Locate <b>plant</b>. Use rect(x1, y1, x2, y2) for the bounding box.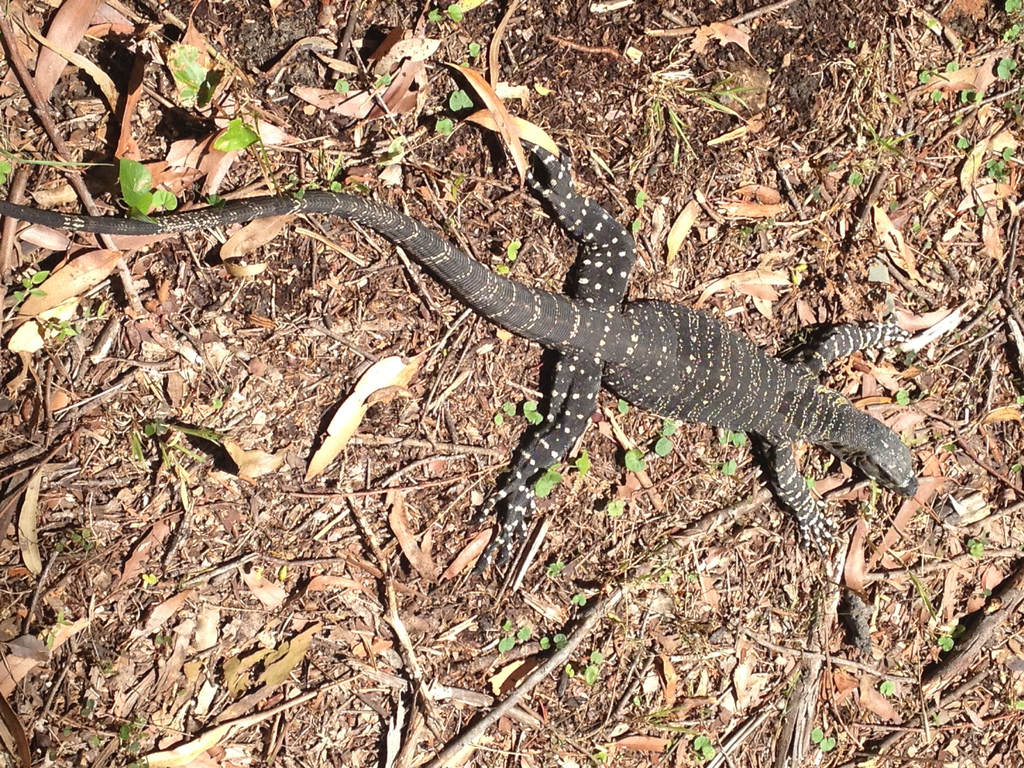
rect(199, 191, 220, 207).
